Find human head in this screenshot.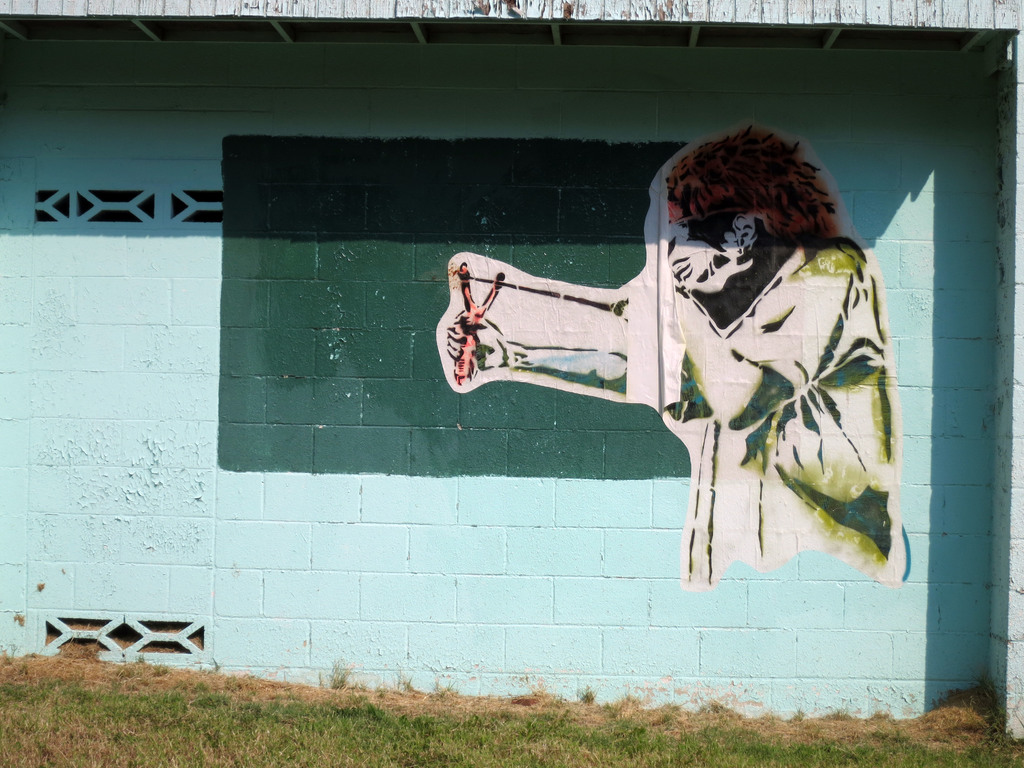
The bounding box for human head is [670, 128, 837, 326].
